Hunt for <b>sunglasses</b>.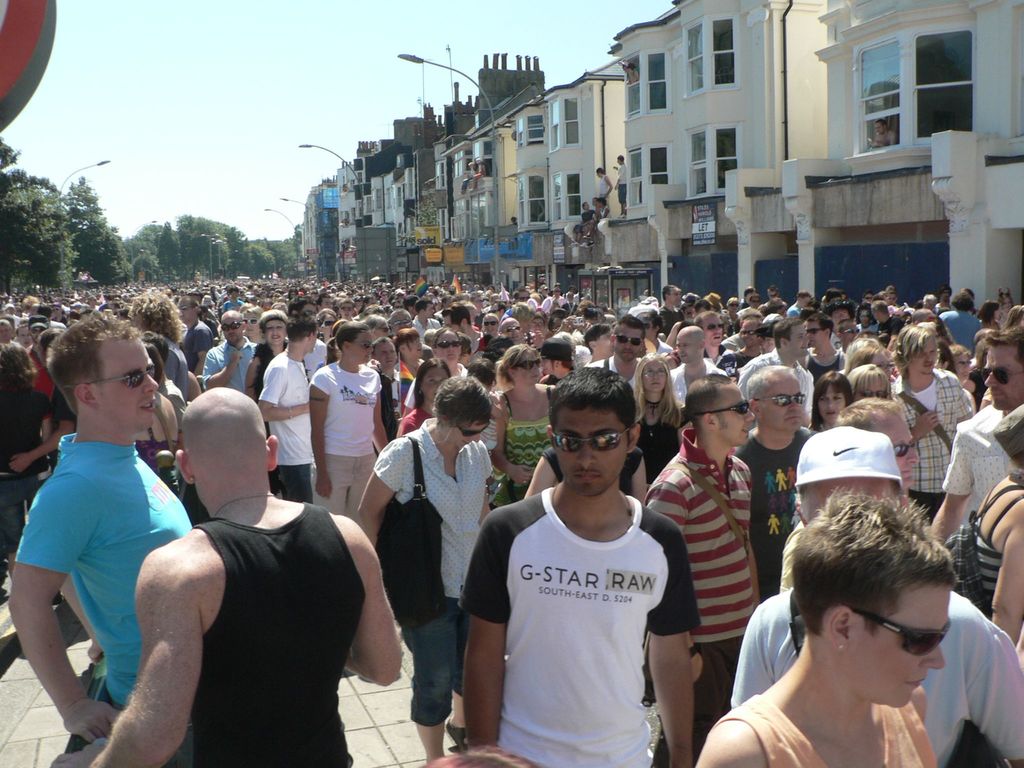
Hunted down at rect(453, 424, 495, 443).
